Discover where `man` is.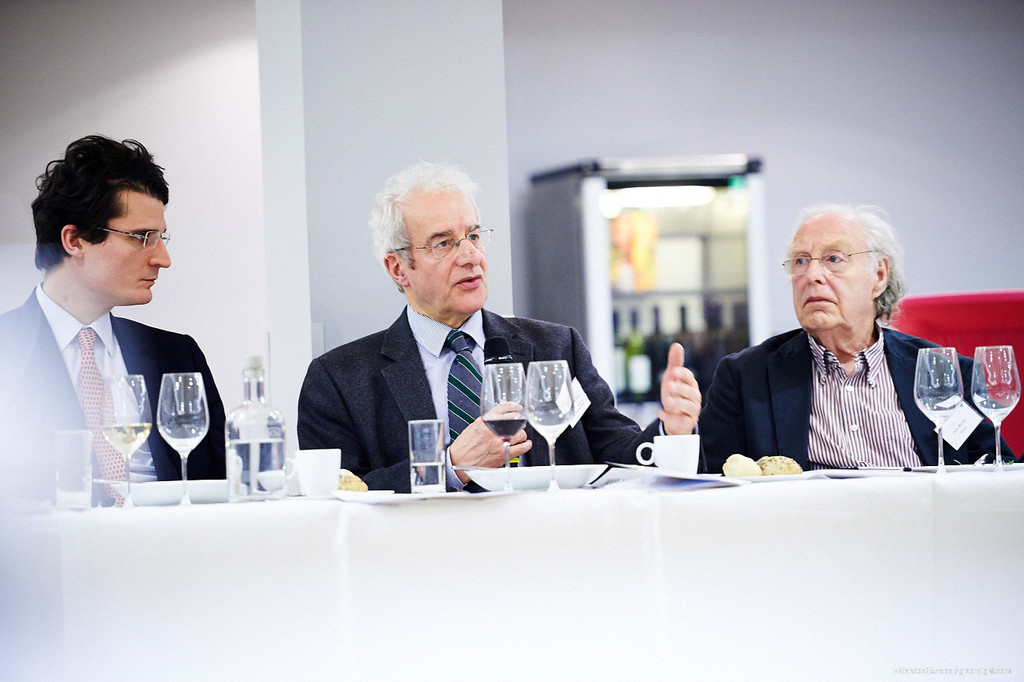
Discovered at bbox=(698, 215, 971, 492).
